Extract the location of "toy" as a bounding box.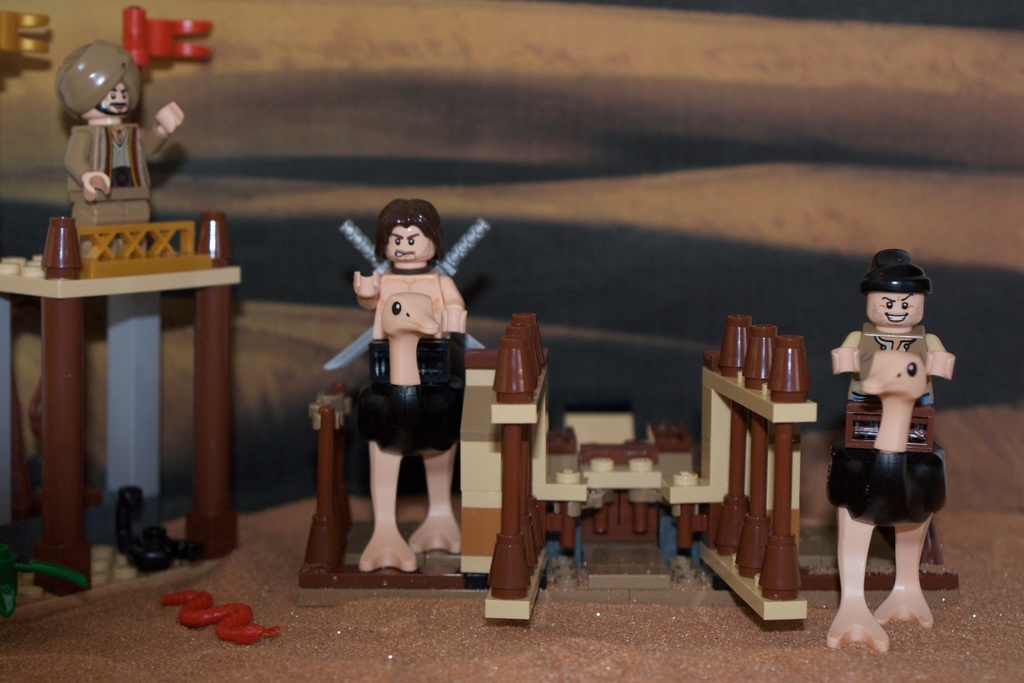
[120,3,215,68].
